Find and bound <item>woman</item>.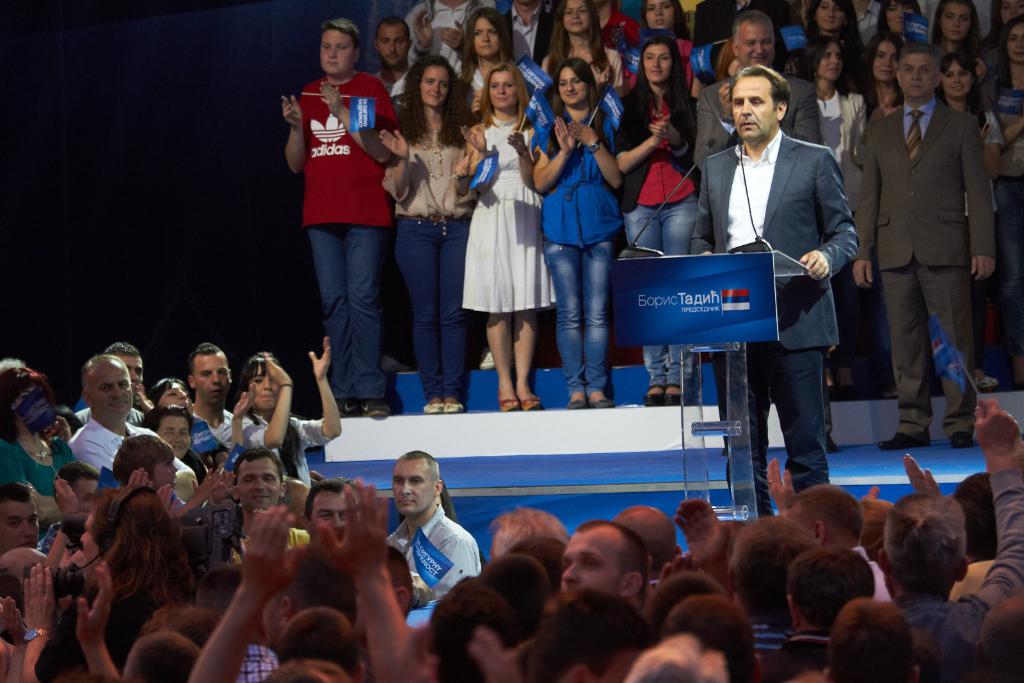
Bound: Rect(806, 0, 867, 95).
